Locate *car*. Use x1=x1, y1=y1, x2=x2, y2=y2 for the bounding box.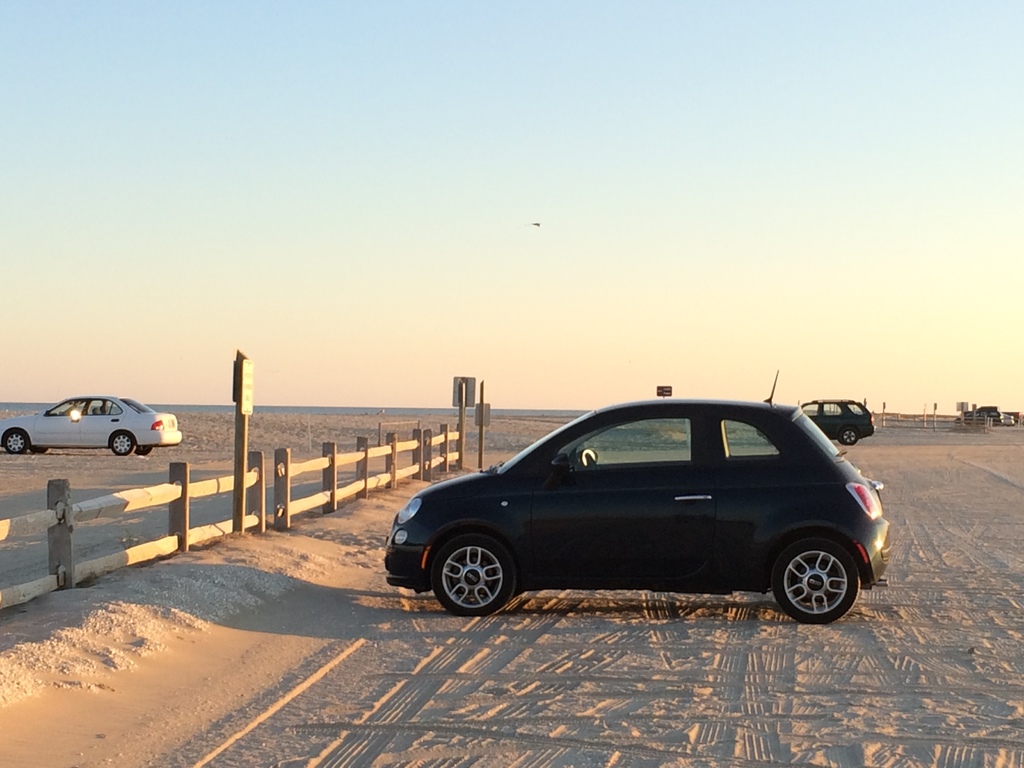
x1=0, y1=392, x2=178, y2=458.
